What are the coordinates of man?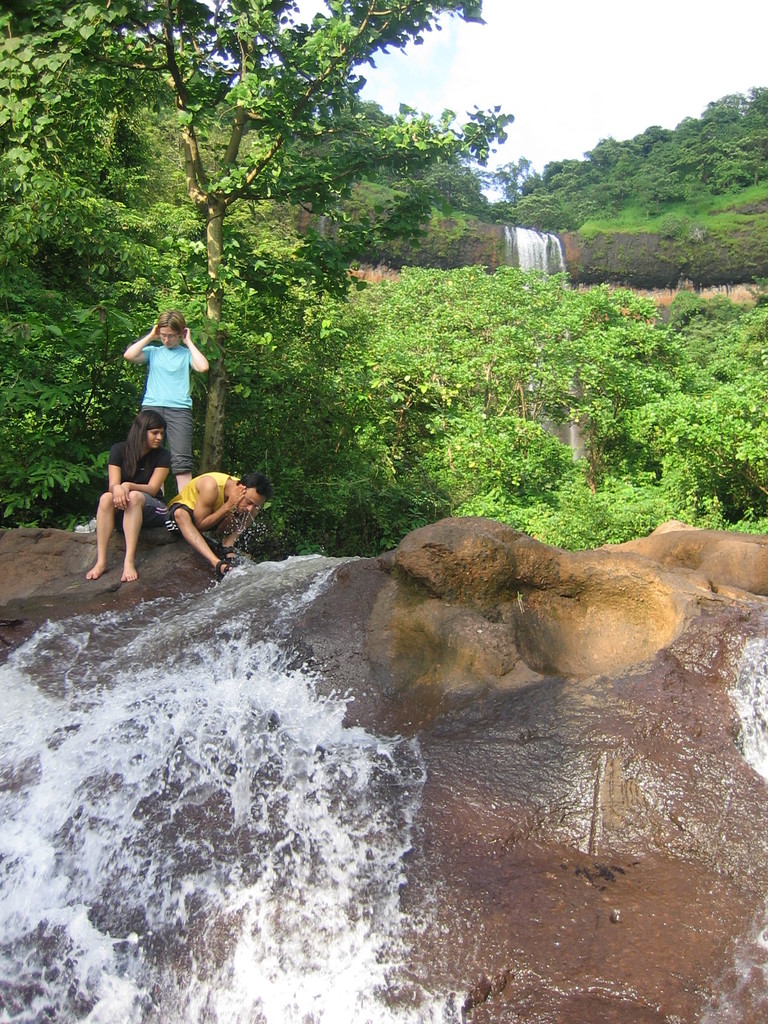
l=162, t=474, r=272, b=568.
